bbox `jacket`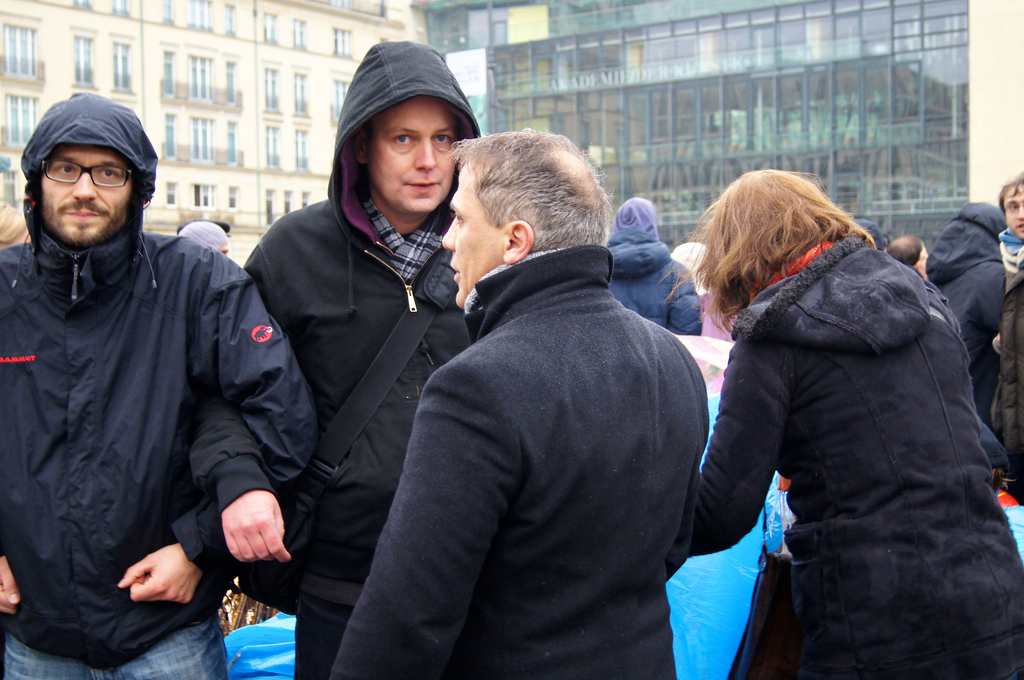
left=924, top=197, right=1007, bottom=426
